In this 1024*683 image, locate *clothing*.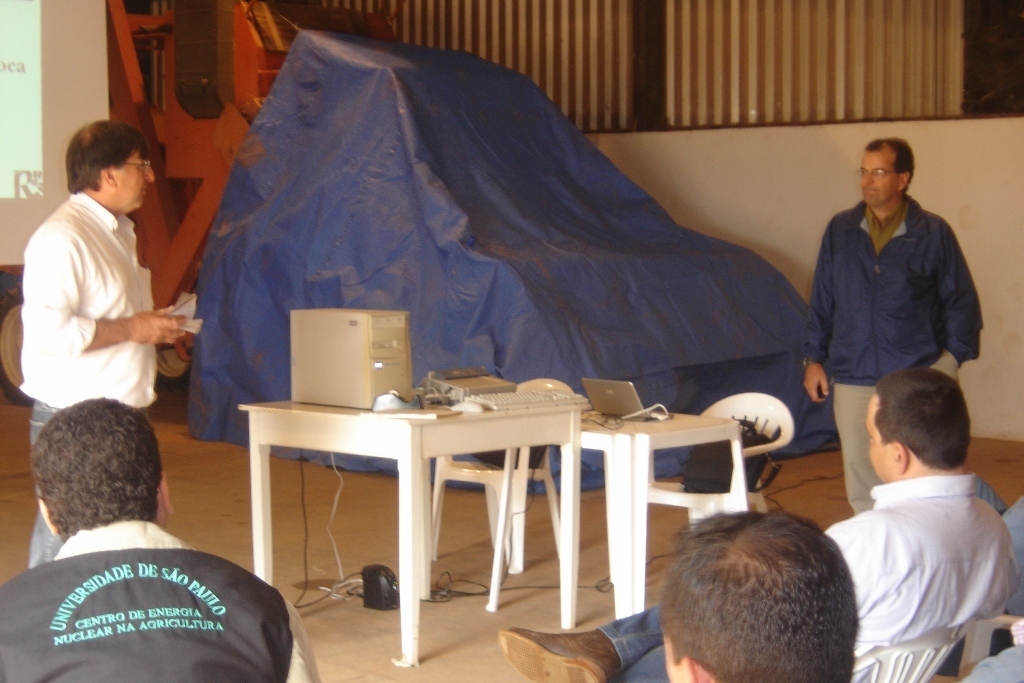
Bounding box: l=977, t=479, r=1023, b=623.
